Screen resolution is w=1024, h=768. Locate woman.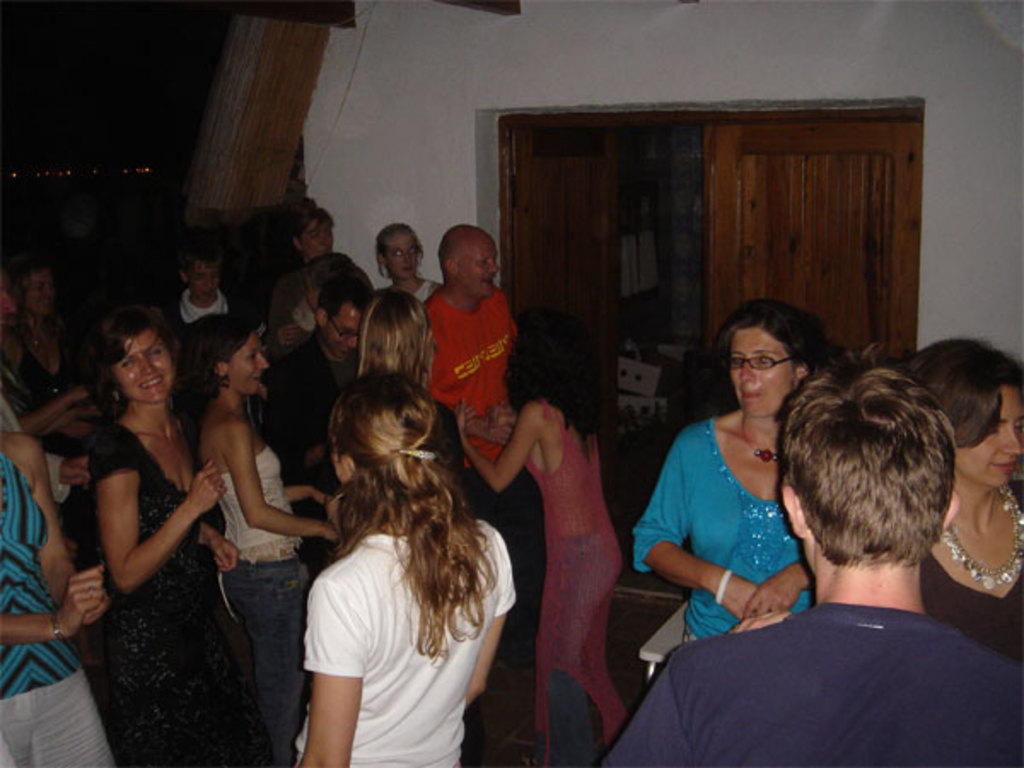
0,423,130,766.
